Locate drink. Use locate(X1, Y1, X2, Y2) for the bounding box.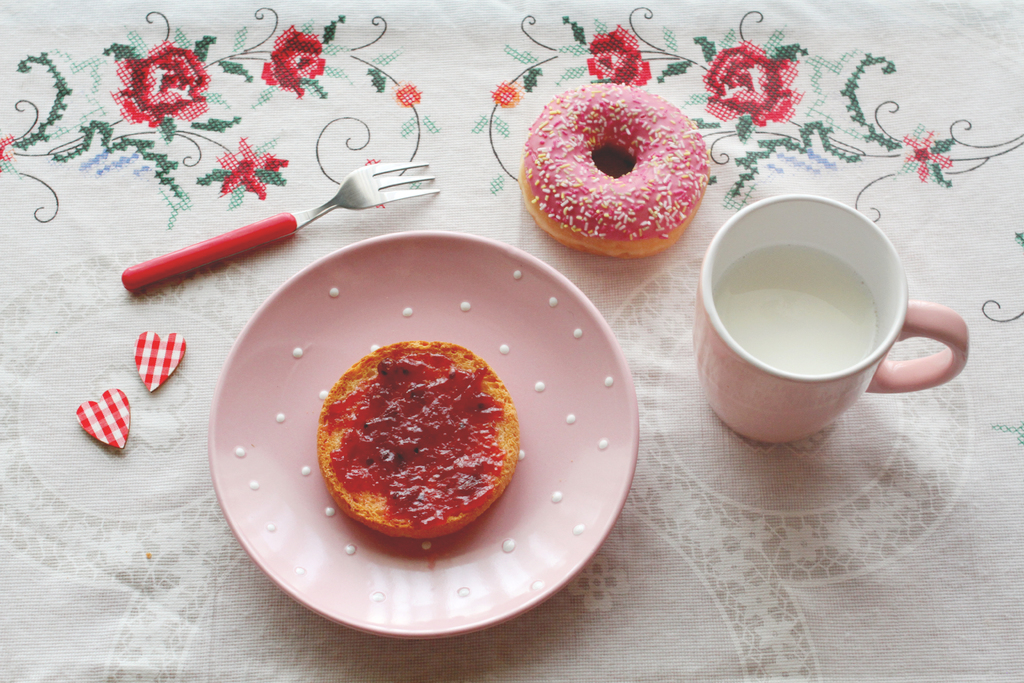
locate(712, 242, 877, 376).
